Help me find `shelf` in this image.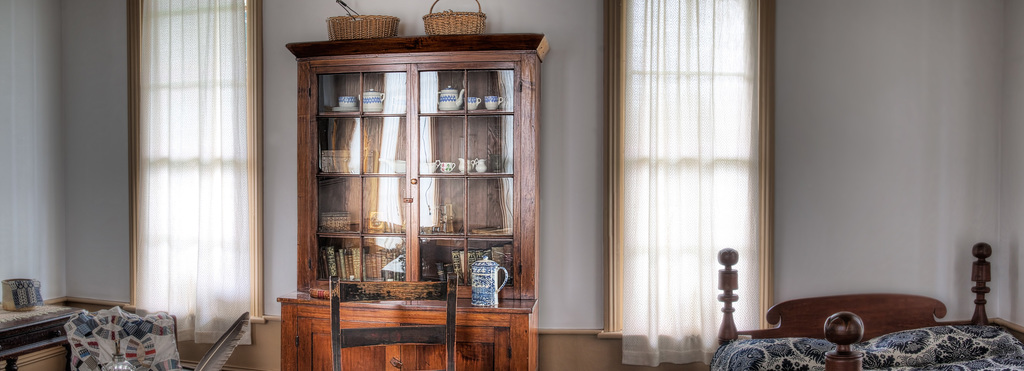
Found it: 314:235:404:282.
